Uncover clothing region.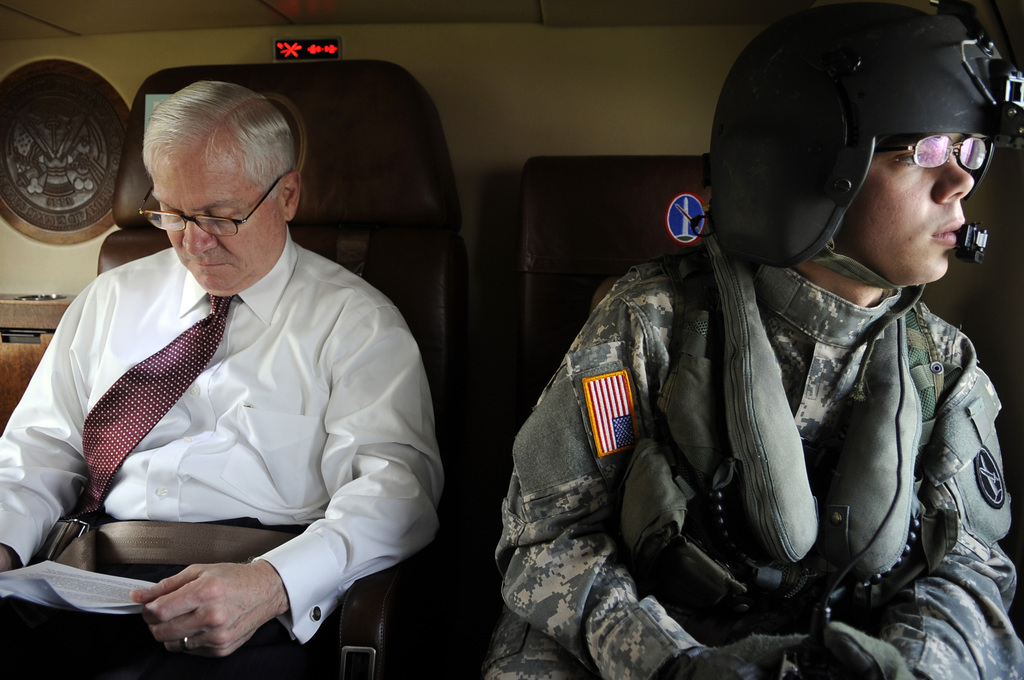
Uncovered: (x1=493, y1=230, x2=1023, y2=679).
